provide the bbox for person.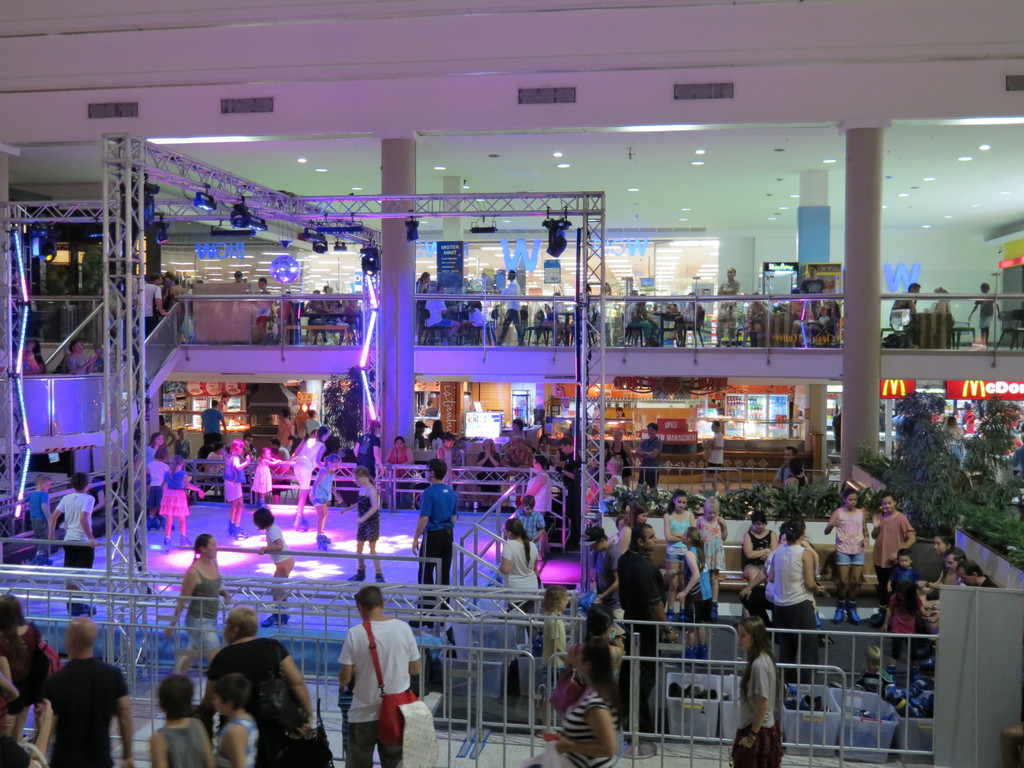
{"x1": 891, "y1": 280, "x2": 922, "y2": 351}.
